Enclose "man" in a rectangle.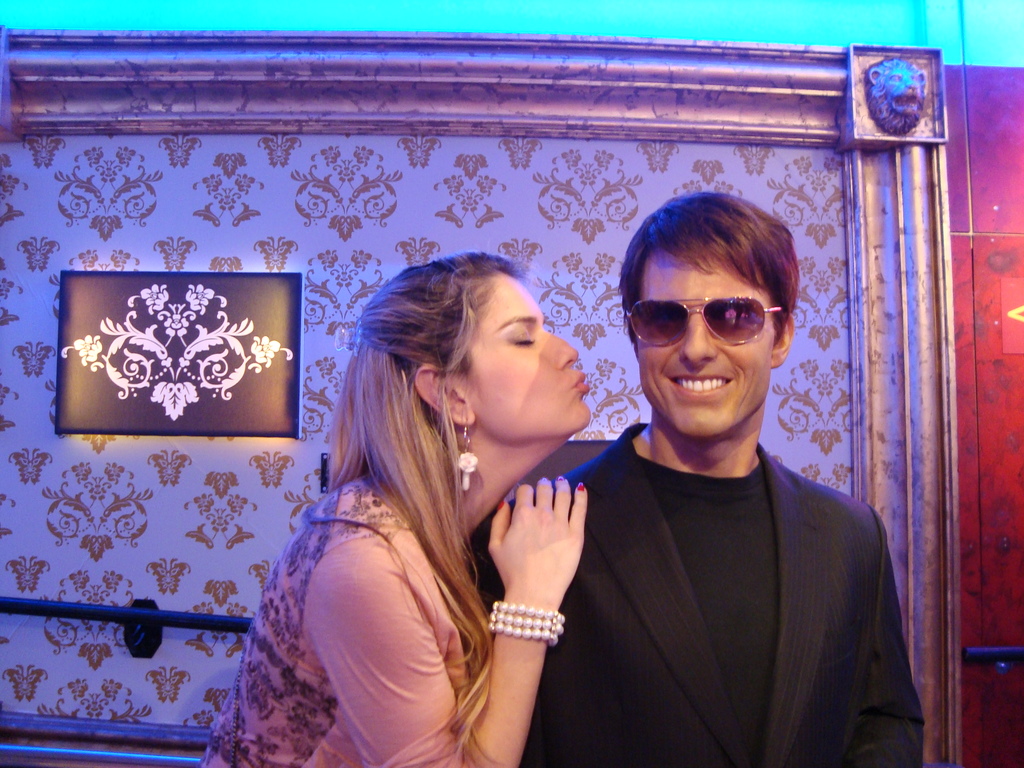
region(518, 210, 911, 767).
